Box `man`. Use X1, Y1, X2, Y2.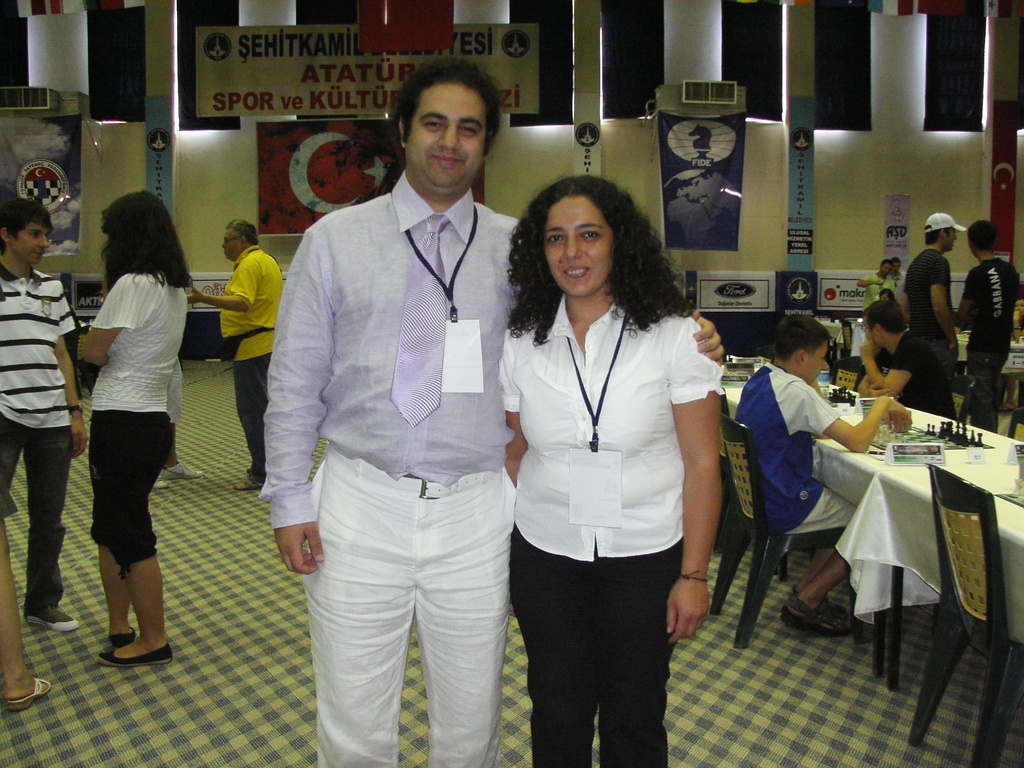
884, 253, 914, 300.
